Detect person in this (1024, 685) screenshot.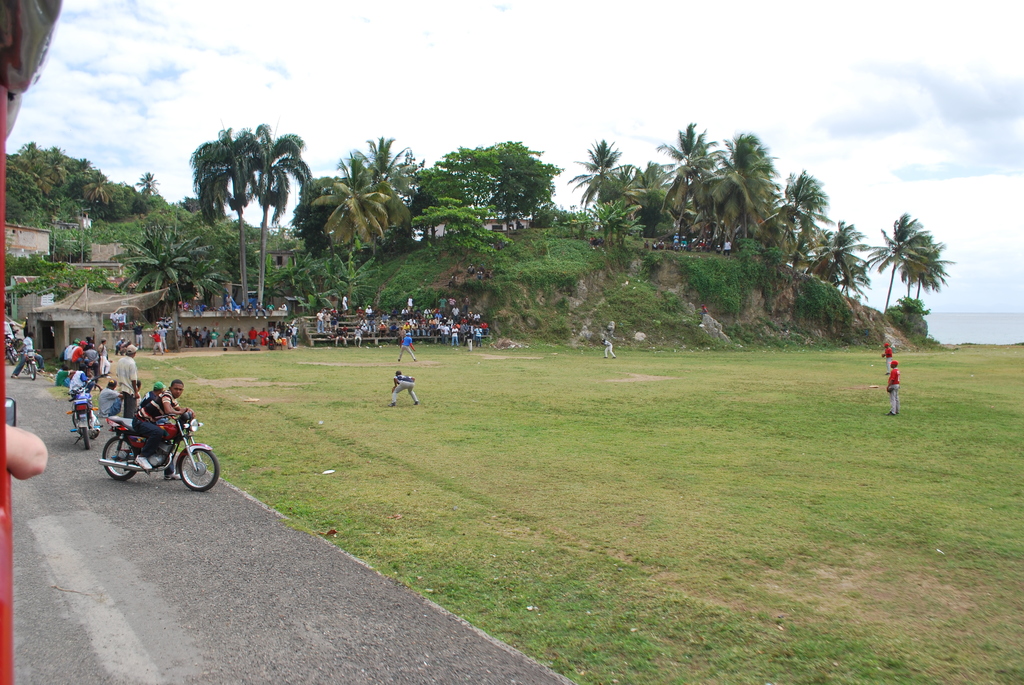
Detection: (392, 374, 417, 407).
